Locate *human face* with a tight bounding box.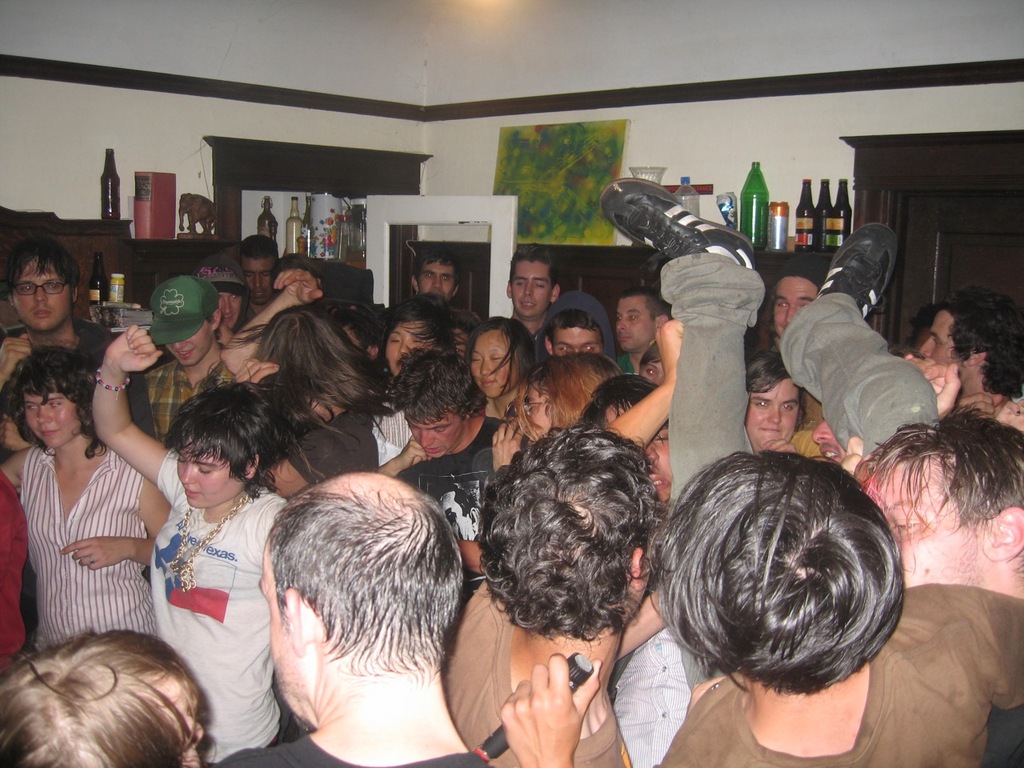
bbox=(469, 327, 522, 398).
